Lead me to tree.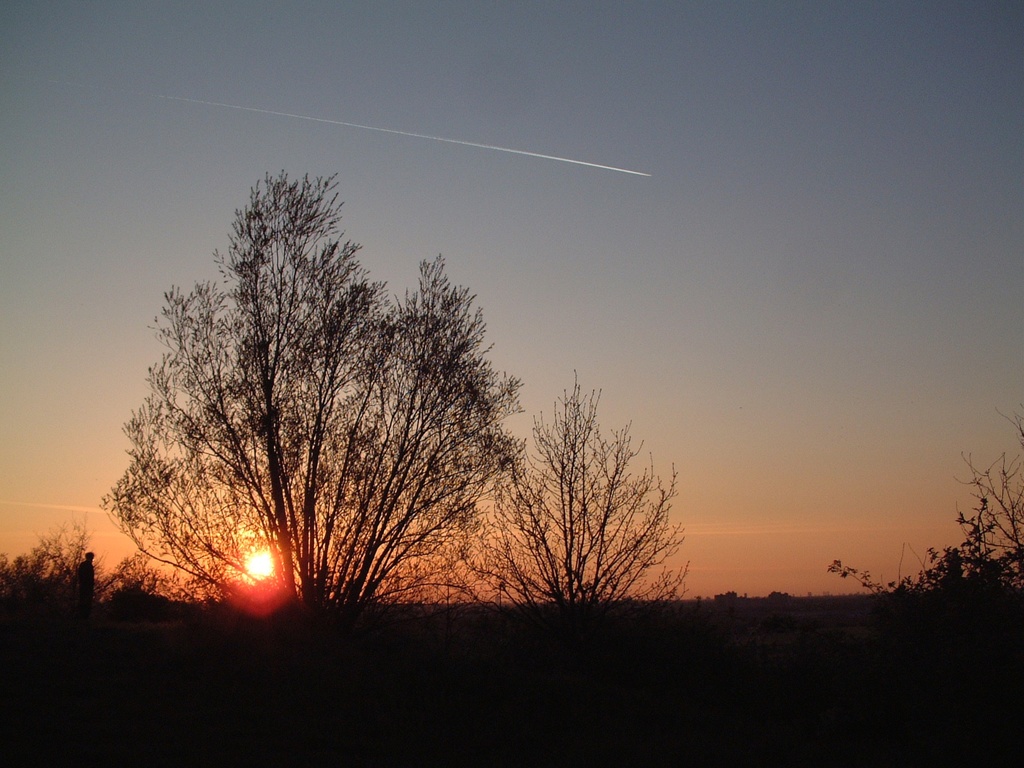
Lead to crop(111, 158, 503, 632).
